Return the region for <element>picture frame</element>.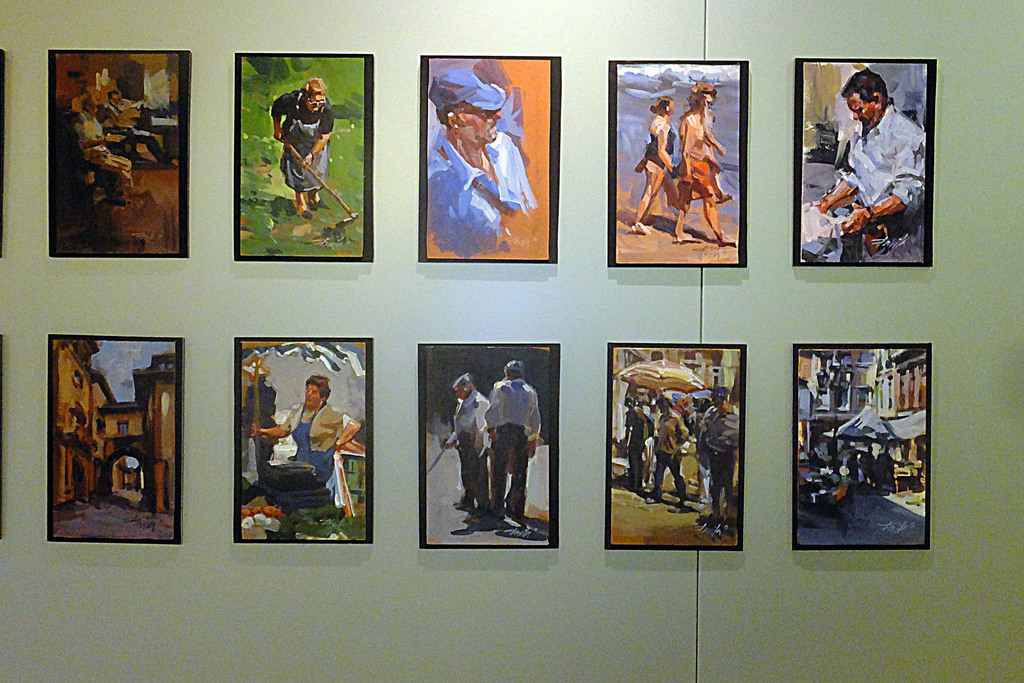
[794, 58, 936, 266].
